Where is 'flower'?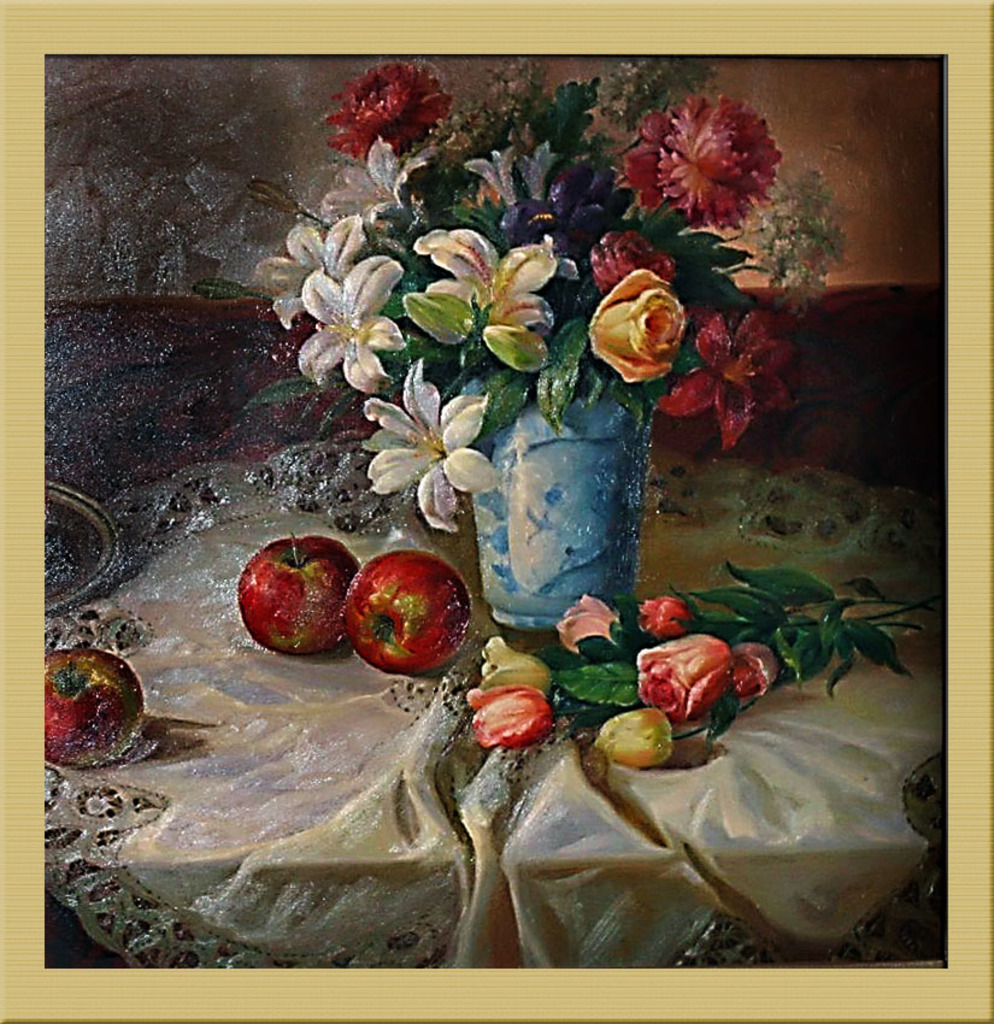
474, 630, 555, 696.
